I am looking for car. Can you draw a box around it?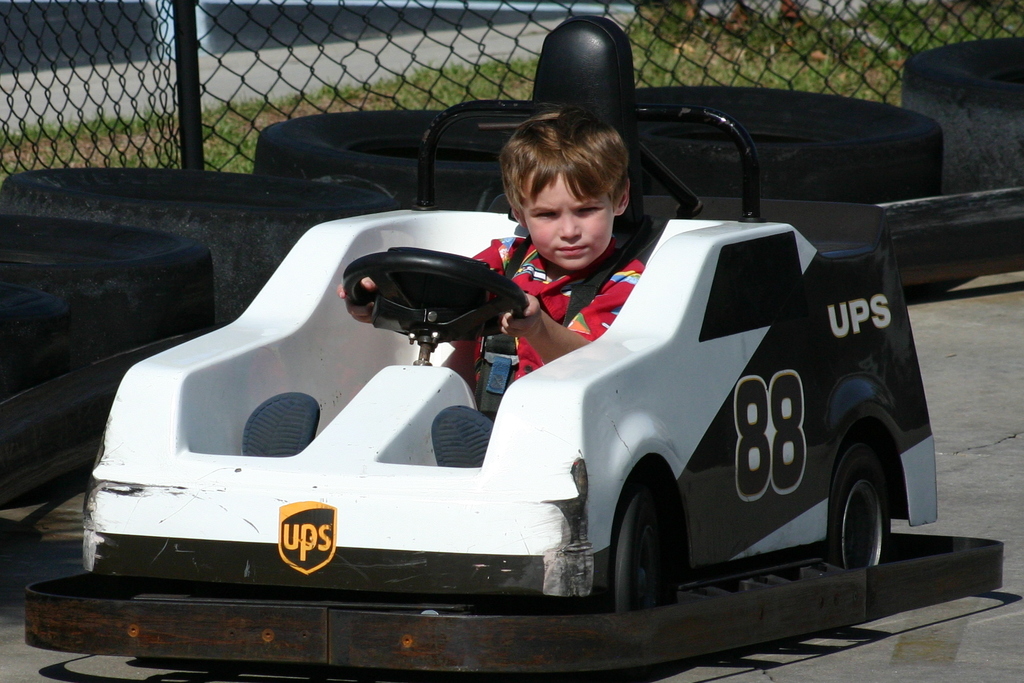
Sure, the bounding box is (left=83, top=18, right=938, bottom=611).
